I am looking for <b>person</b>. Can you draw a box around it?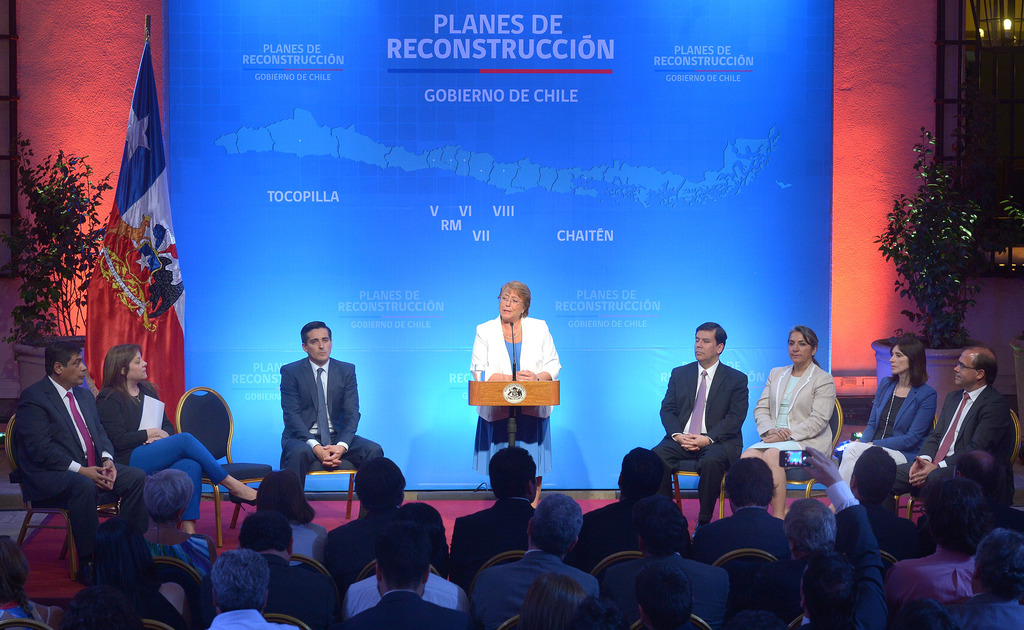
Sure, the bounding box is bbox(893, 349, 1007, 524).
